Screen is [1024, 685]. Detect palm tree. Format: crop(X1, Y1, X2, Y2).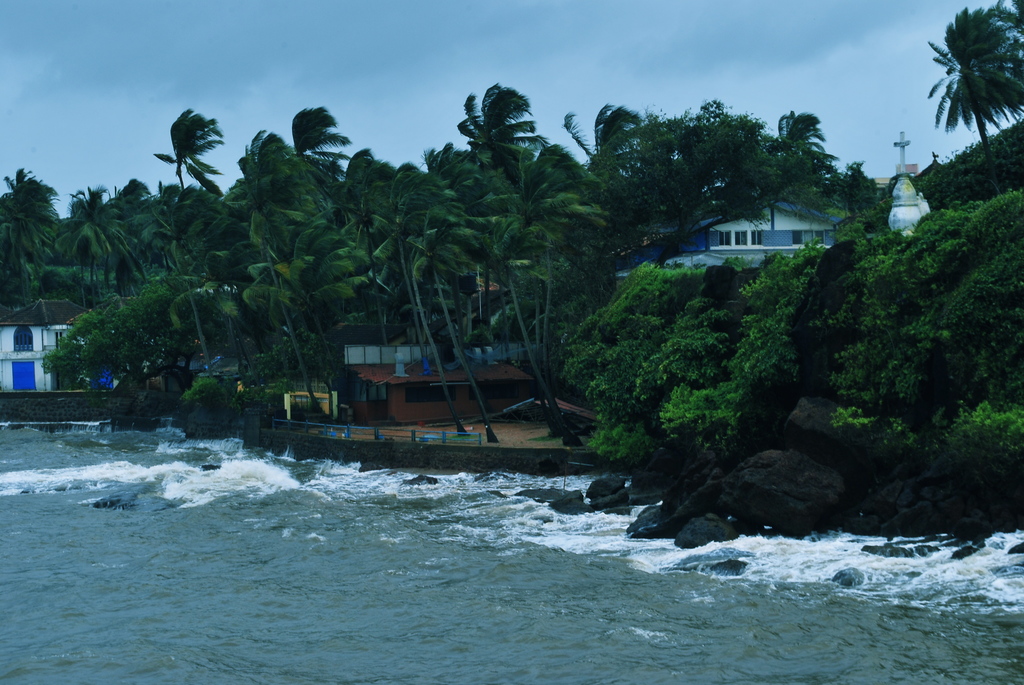
crop(287, 92, 346, 184).
